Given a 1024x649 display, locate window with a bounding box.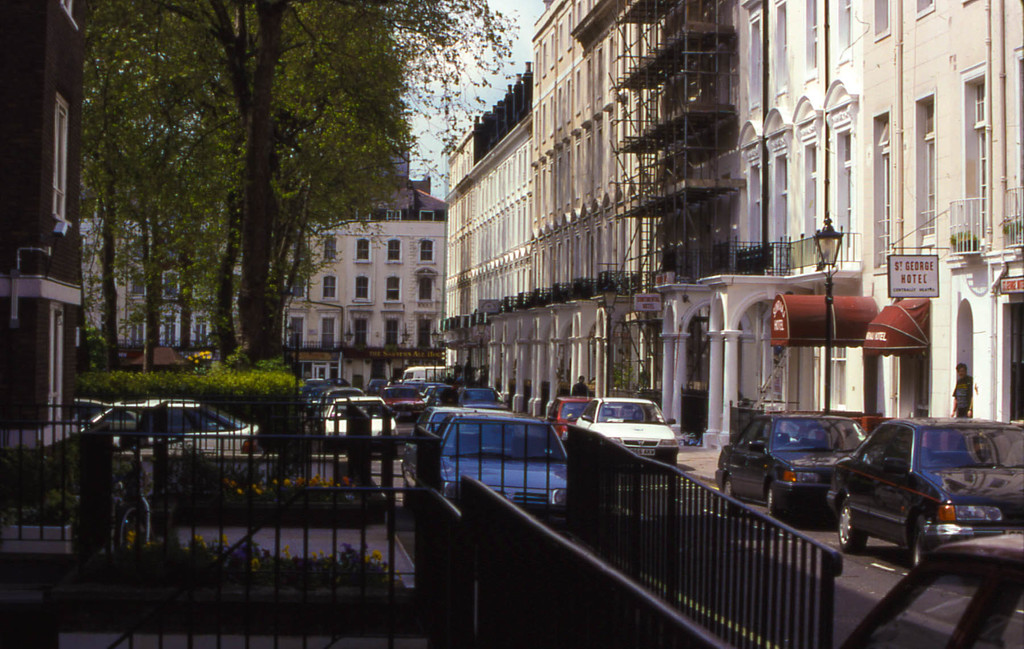
Located: 420/277/436/302.
